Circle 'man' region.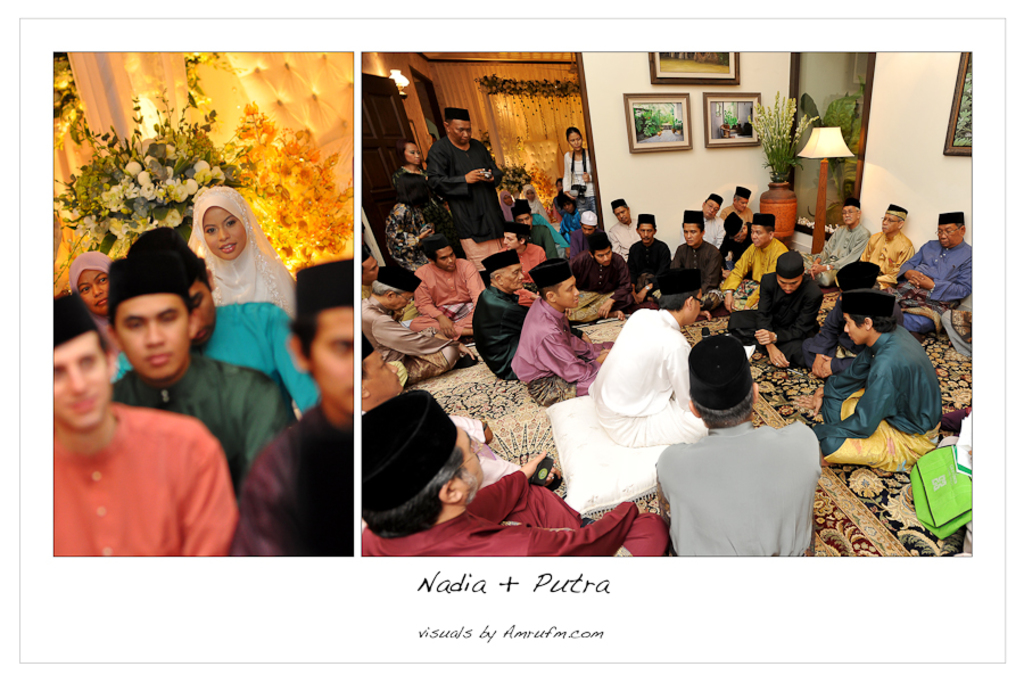
Region: box=[112, 250, 307, 494].
